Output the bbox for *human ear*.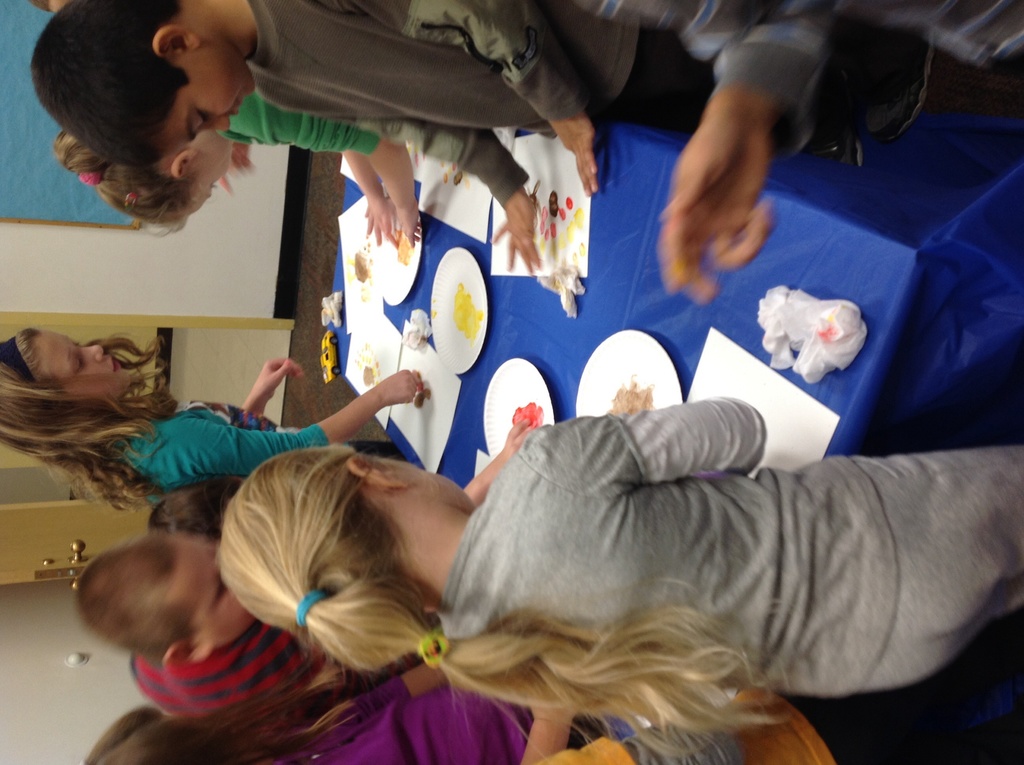
select_region(152, 25, 199, 60).
